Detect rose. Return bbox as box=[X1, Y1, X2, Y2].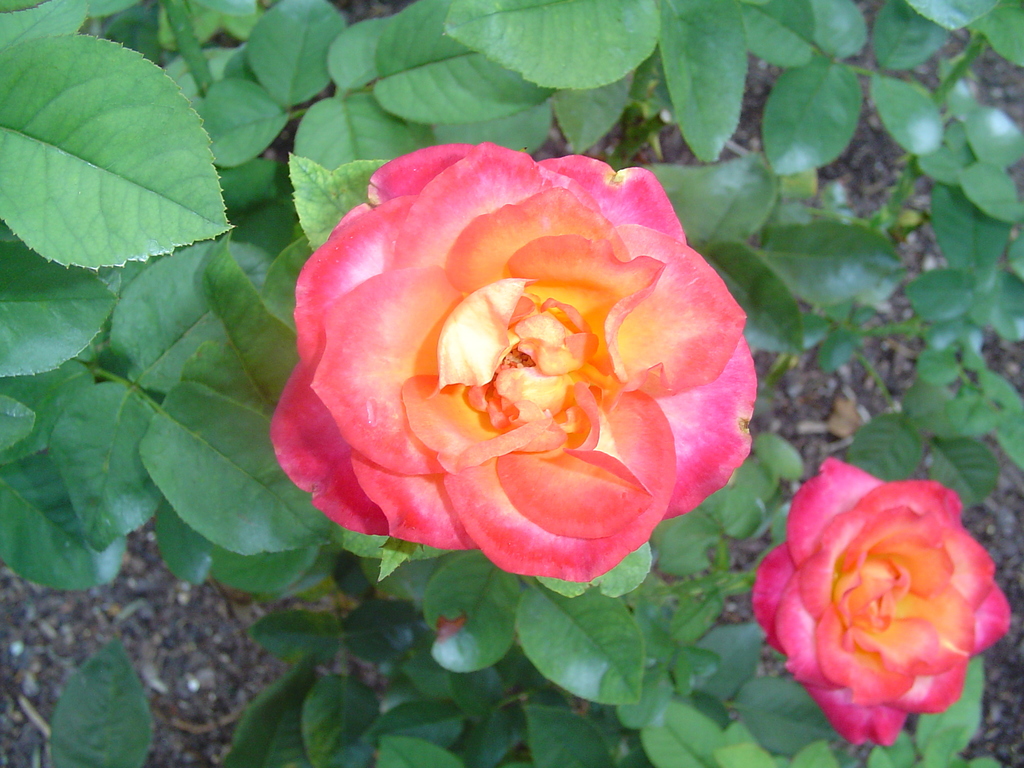
box=[750, 460, 1013, 748].
